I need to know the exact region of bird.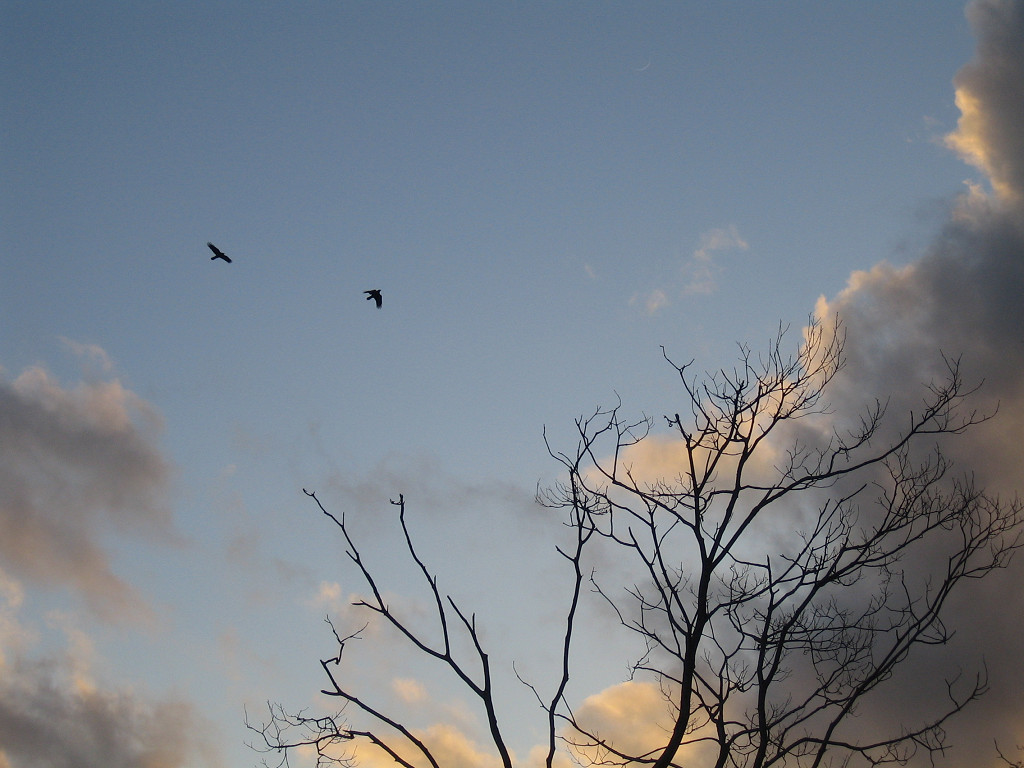
Region: (363,289,382,307).
